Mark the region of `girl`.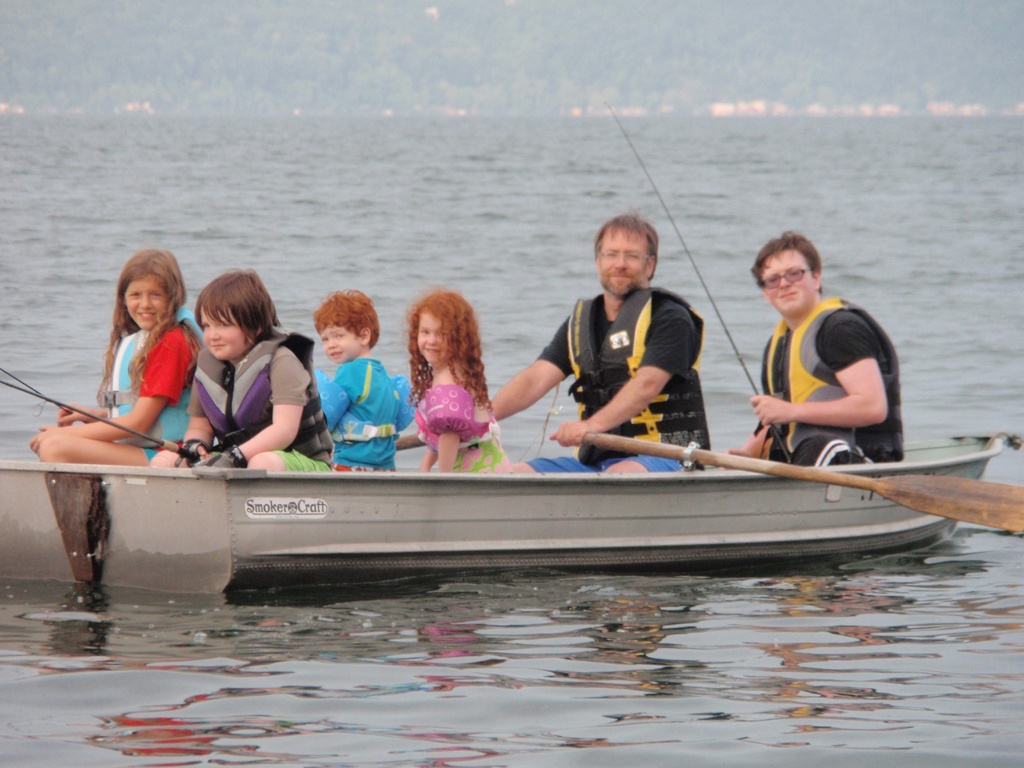
Region: [left=151, top=271, right=335, bottom=476].
